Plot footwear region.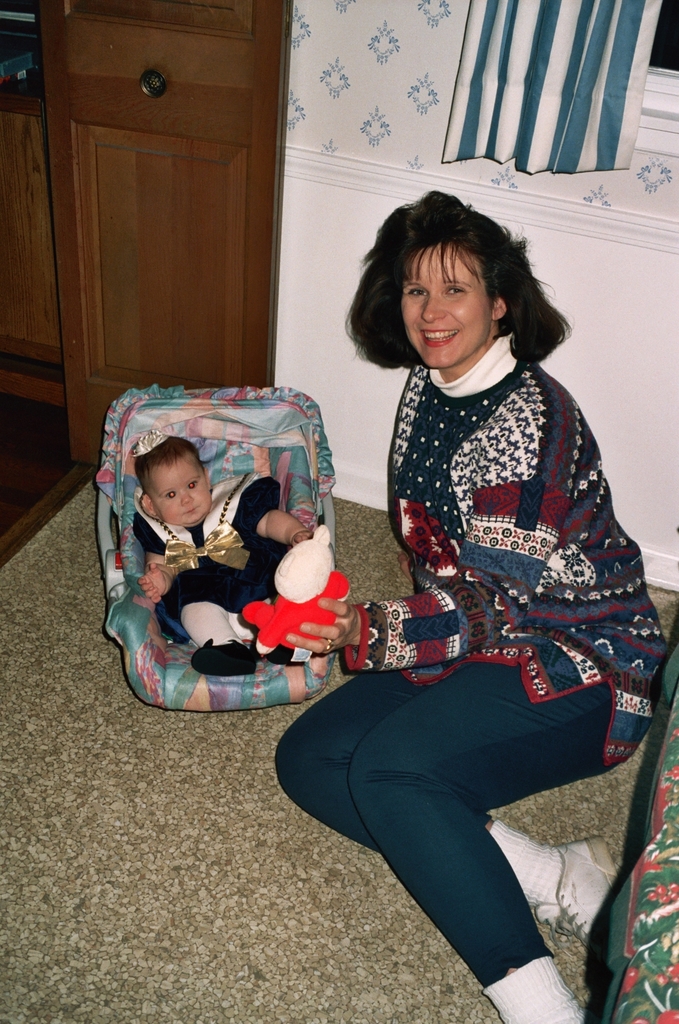
Plotted at [x1=537, y1=834, x2=620, y2=936].
